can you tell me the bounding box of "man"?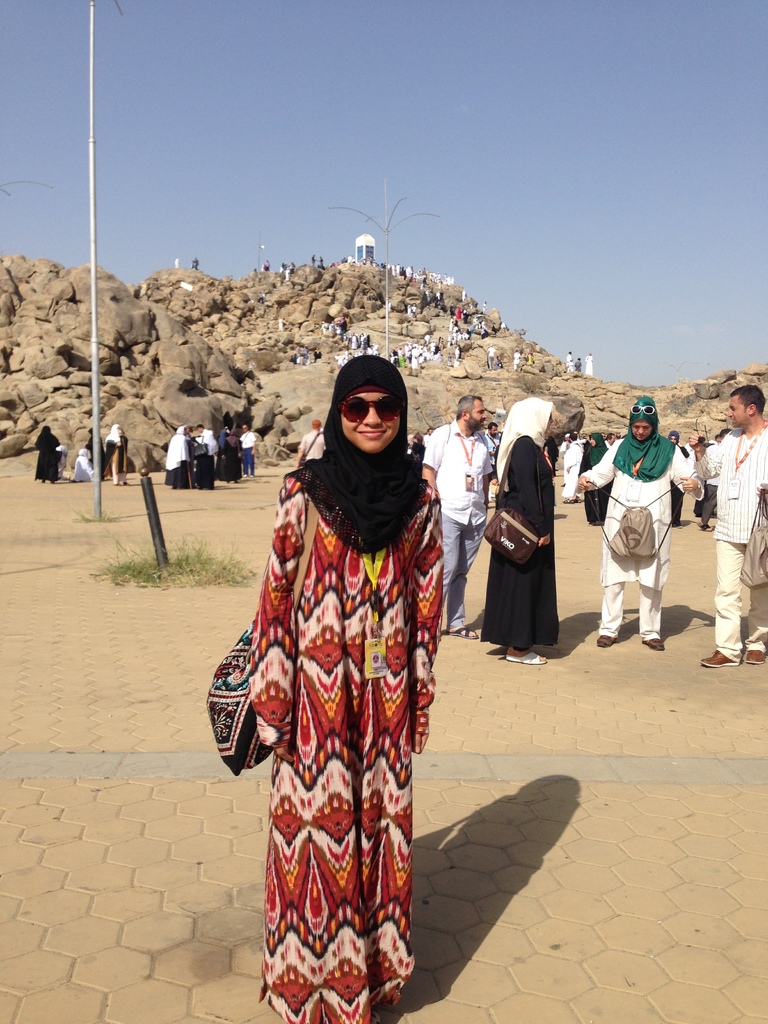
[x1=481, y1=299, x2=488, y2=311].
